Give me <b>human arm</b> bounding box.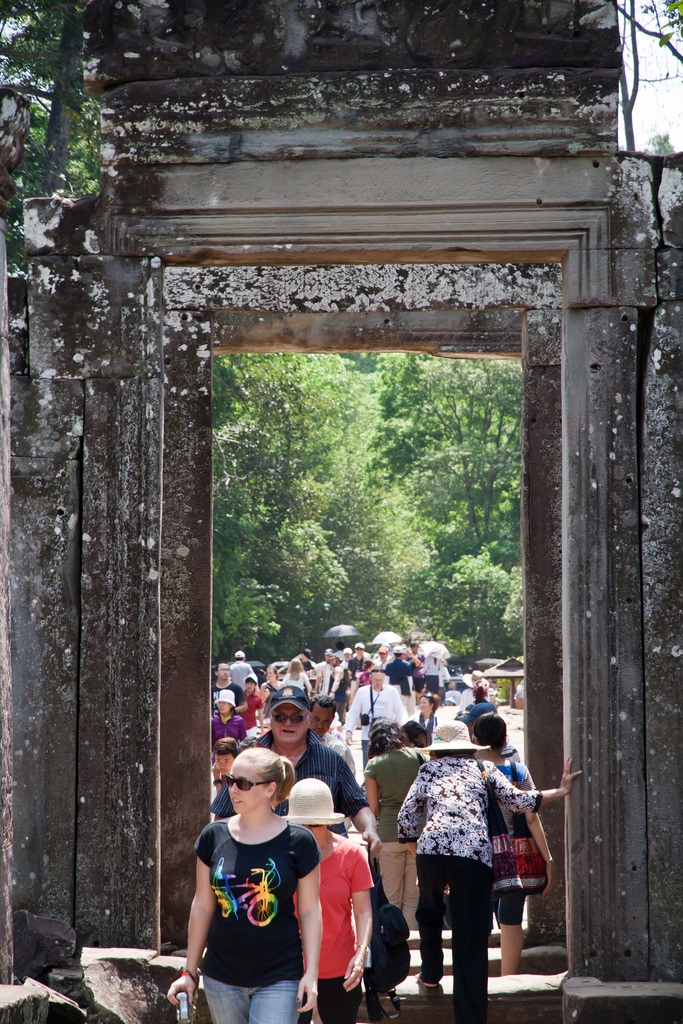
{"x1": 306, "y1": 738, "x2": 378, "y2": 843}.
